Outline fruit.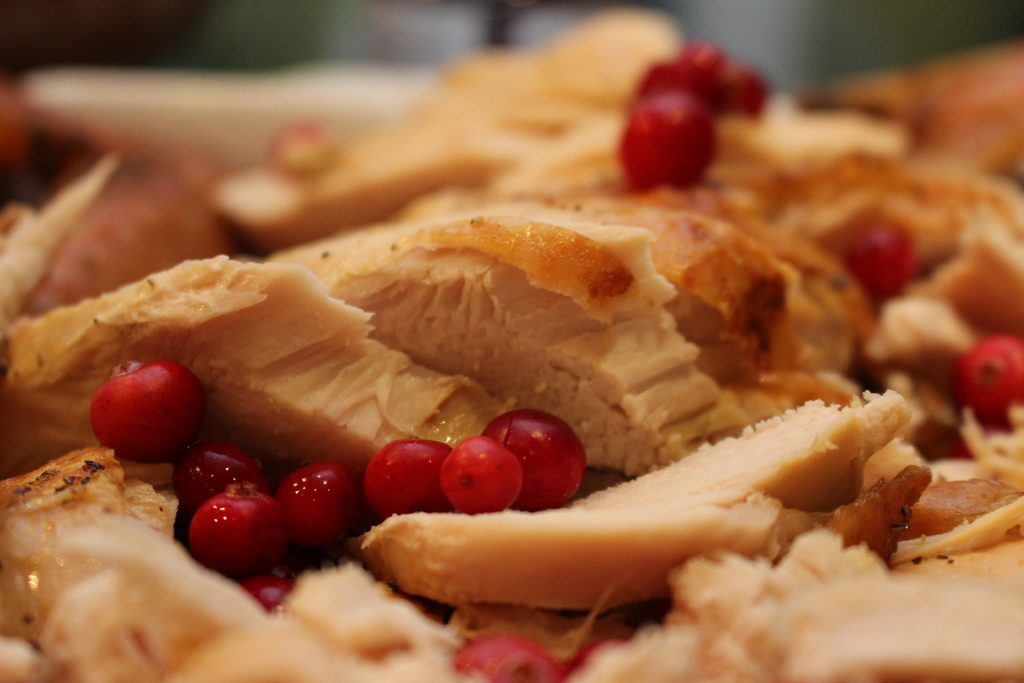
Outline: BBox(484, 413, 591, 509).
